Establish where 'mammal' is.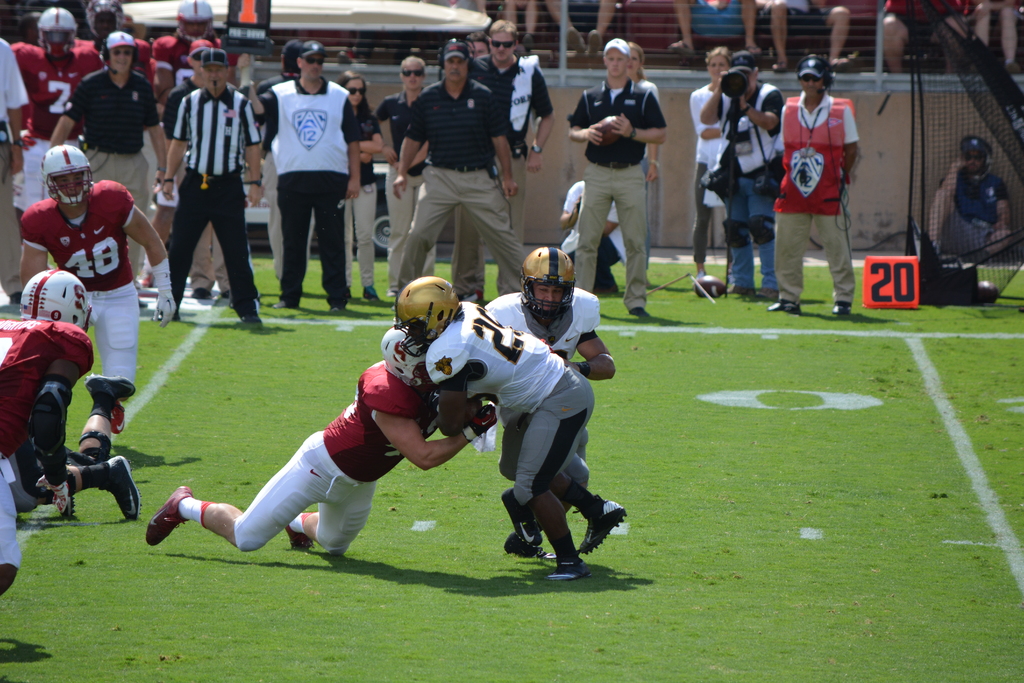
Established at <bbox>502, 0, 536, 45</bbox>.
